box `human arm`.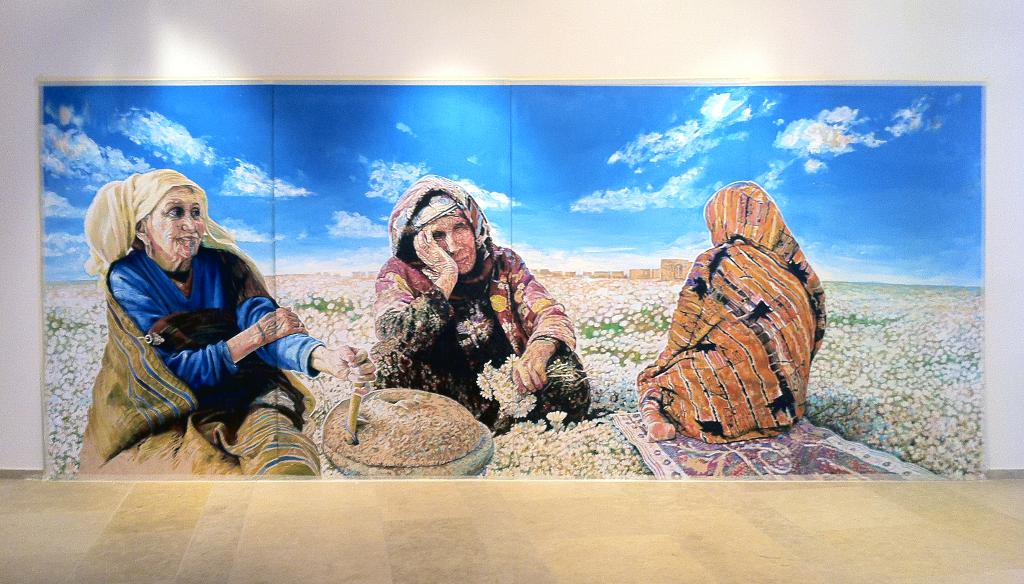
select_region(235, 251, 372, 390).
